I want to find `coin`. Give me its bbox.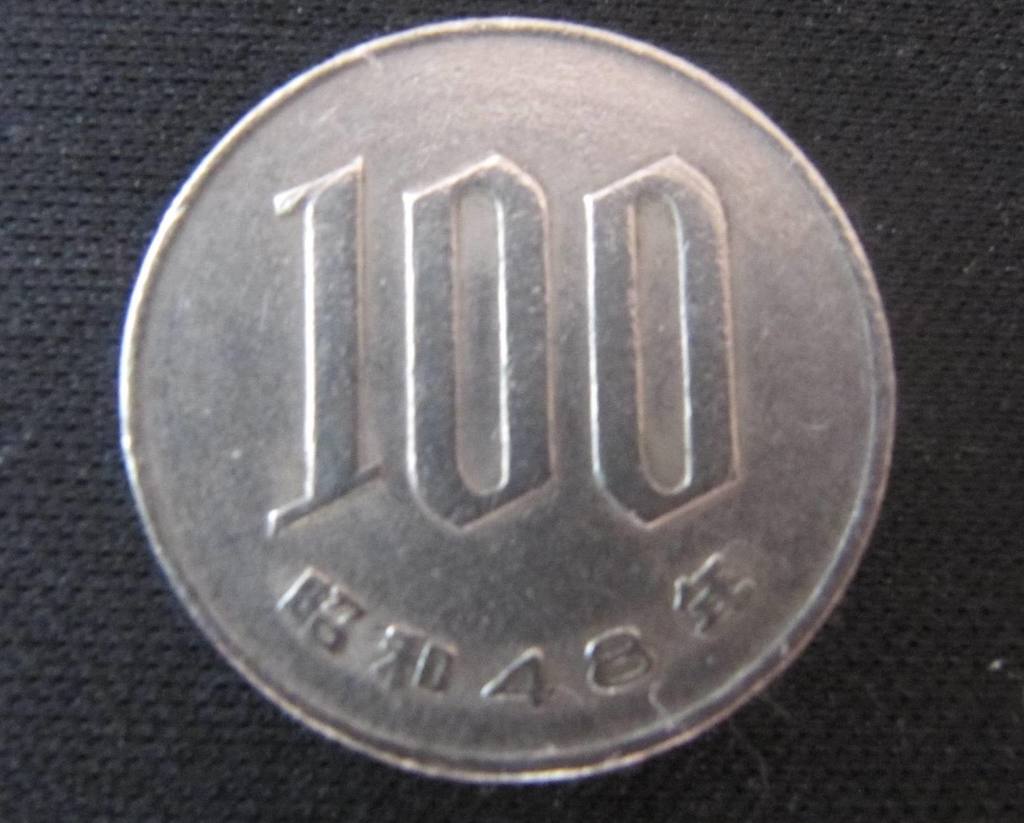
select_region(108, 5, 903, 790).
